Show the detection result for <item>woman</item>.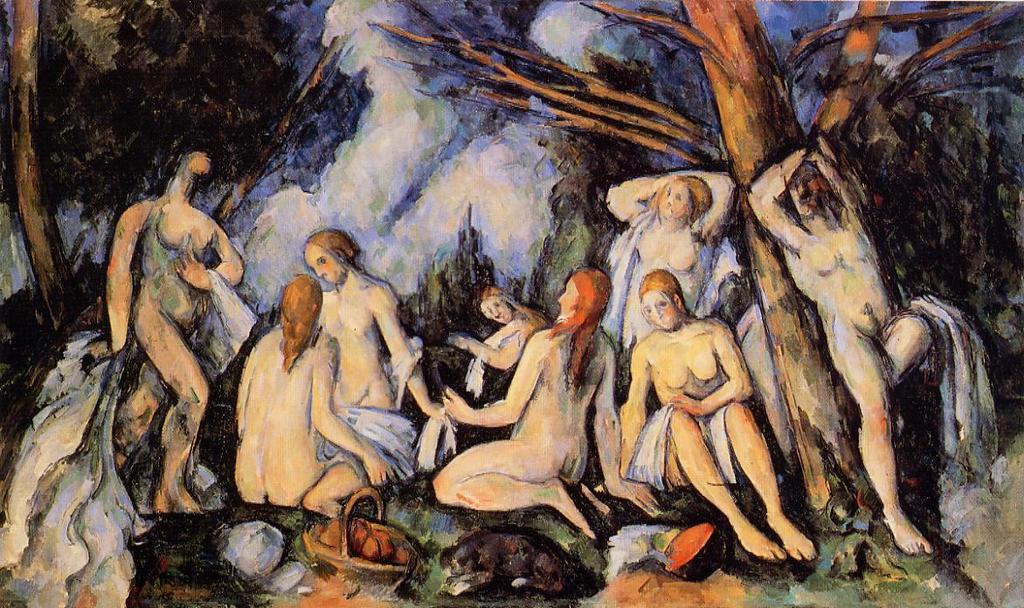
<region>741, 134, 1000, 555</region>.
